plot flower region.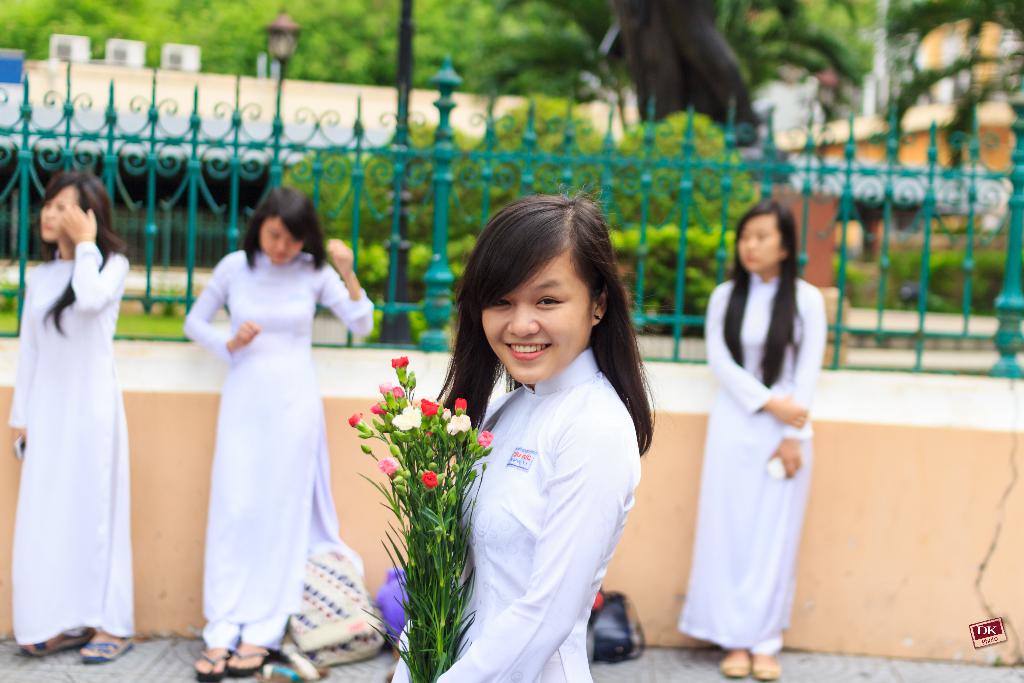
Plotted at x1=479, y1=432, x2=496, y2=450.
